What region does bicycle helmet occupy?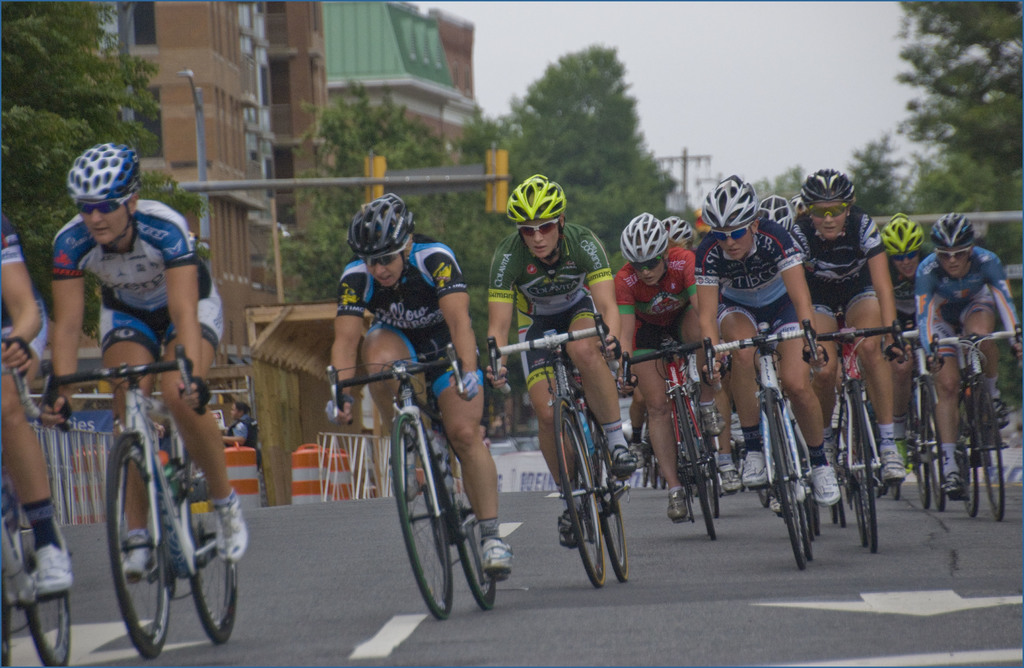
box(924, 208, 977, 261).
